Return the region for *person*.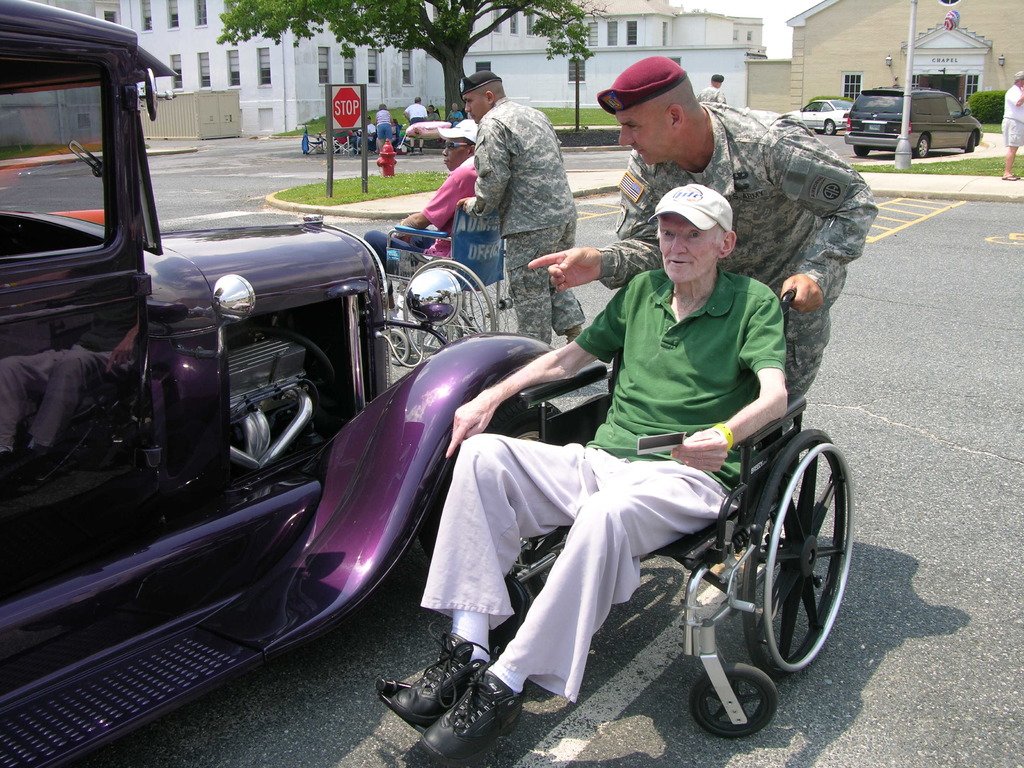
bbox=(404, 95, 431, 148).
